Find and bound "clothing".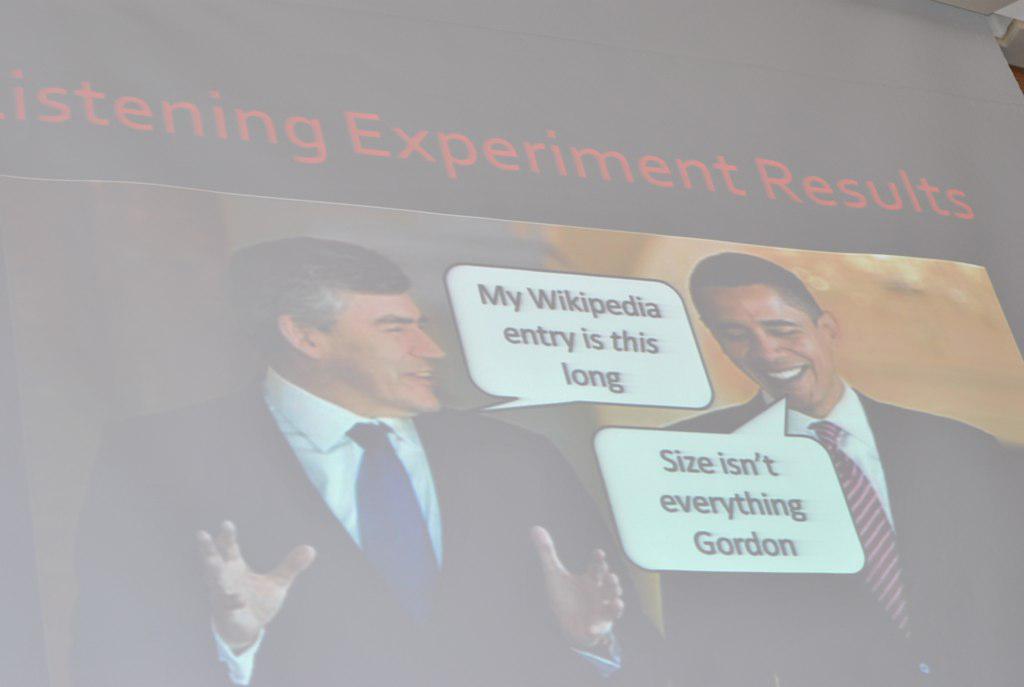
Bound: 649/374/1023/679.
